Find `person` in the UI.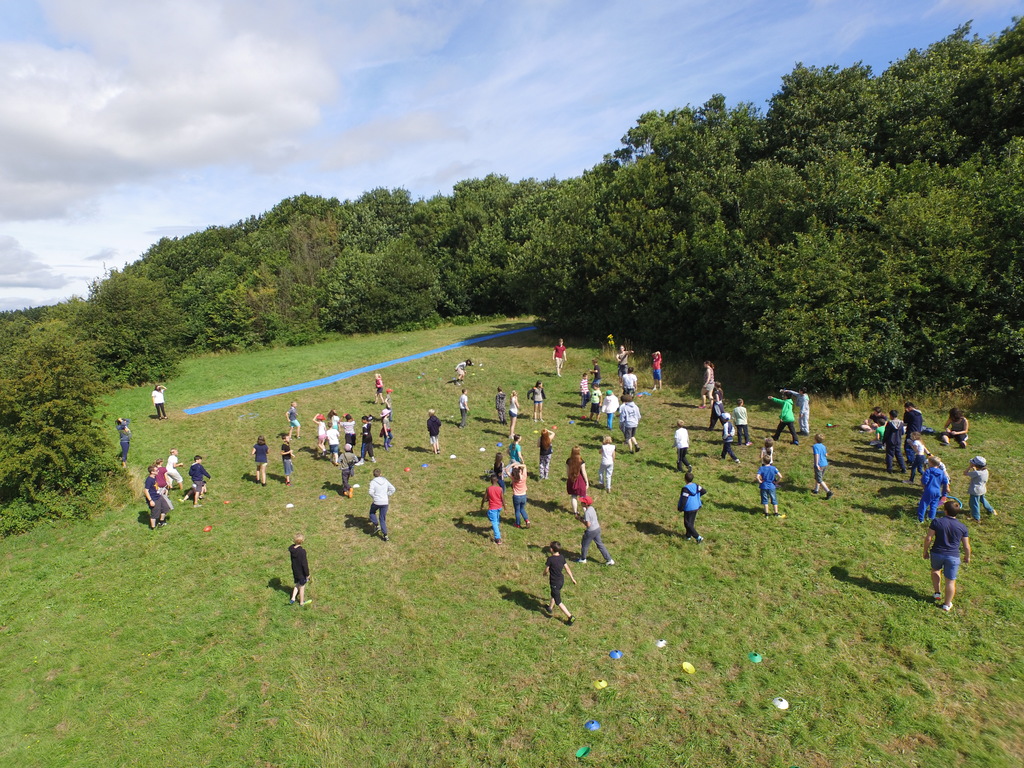
UI element at (718,415,739,463).
